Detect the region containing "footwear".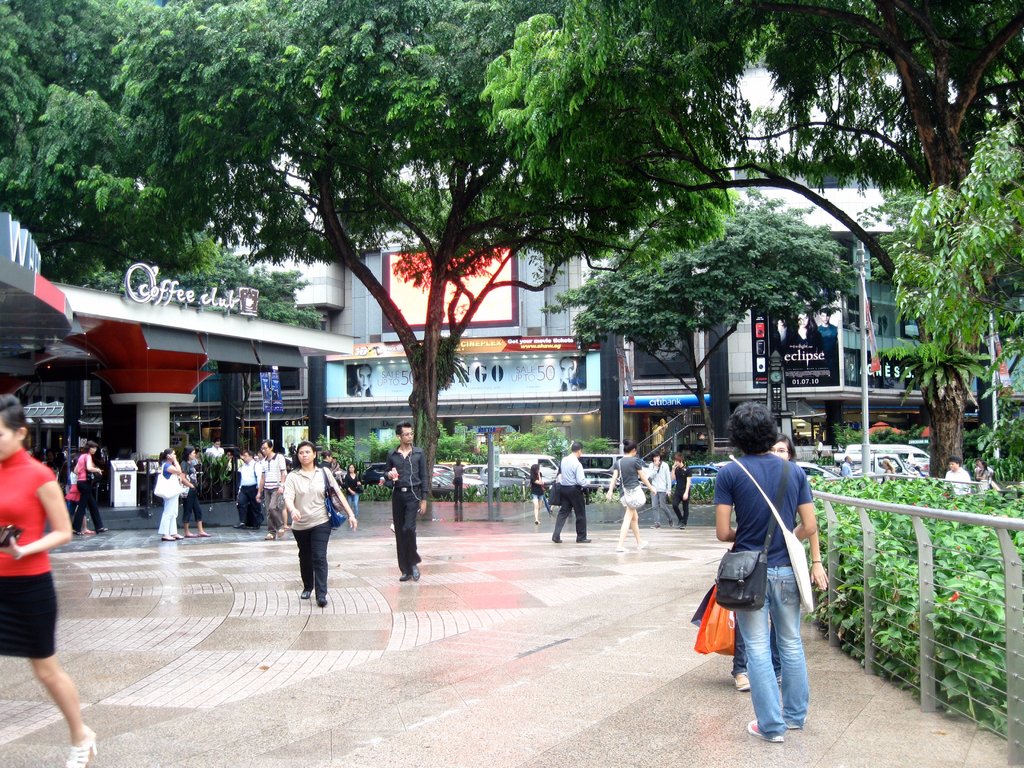
BBox(233, 522, 246, 529).
